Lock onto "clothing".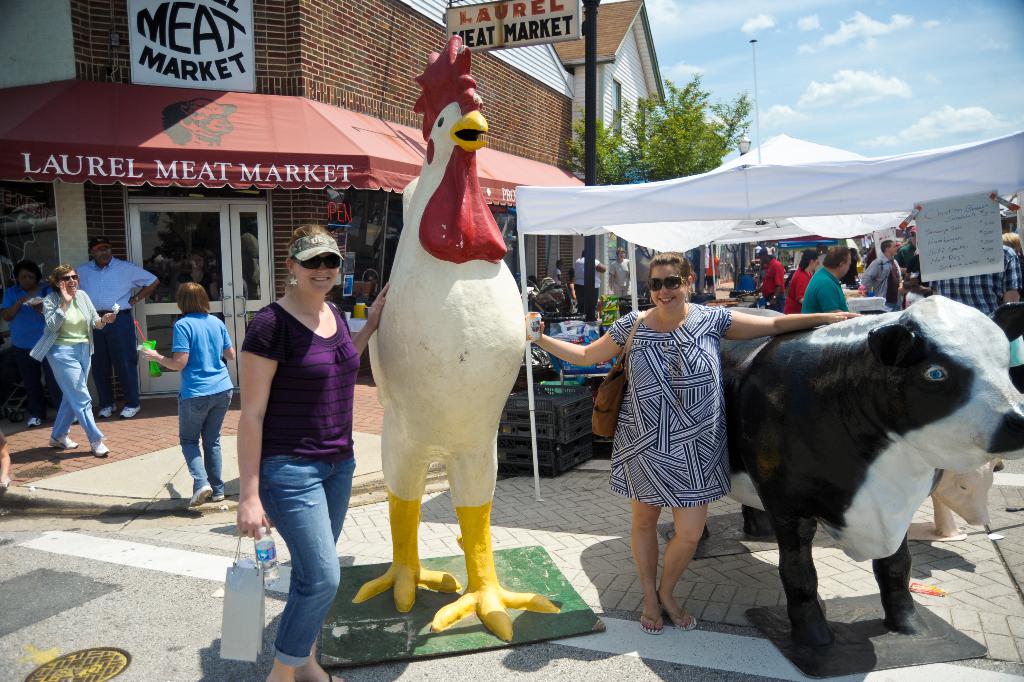
Locked: Rect(27, 294, 101, 447).
